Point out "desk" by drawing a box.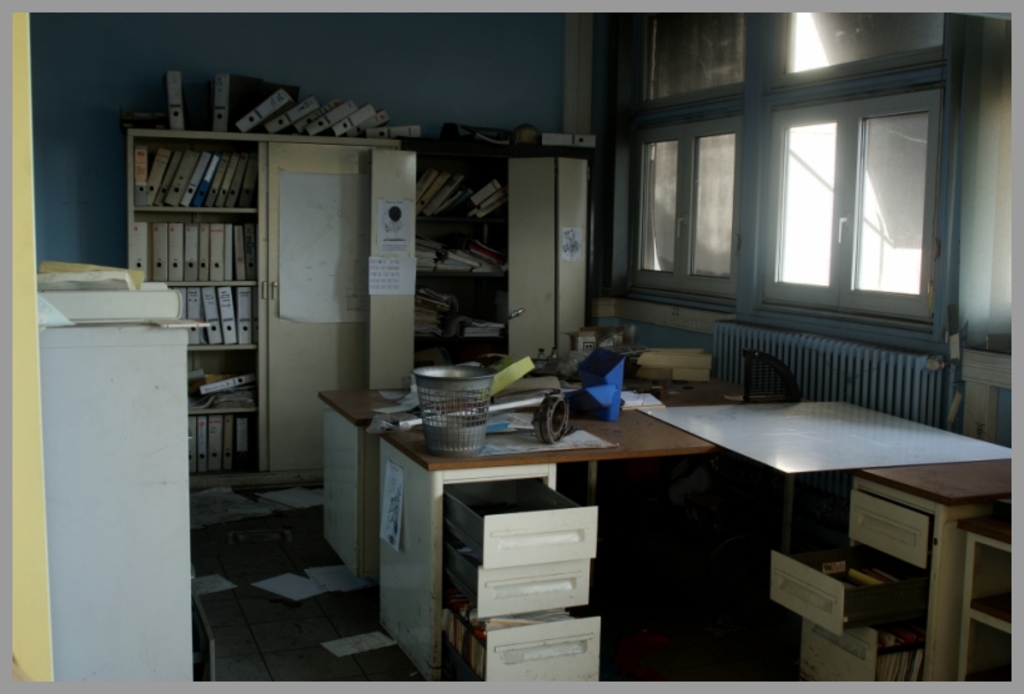
Rect(588, 352, 1000, 667).
